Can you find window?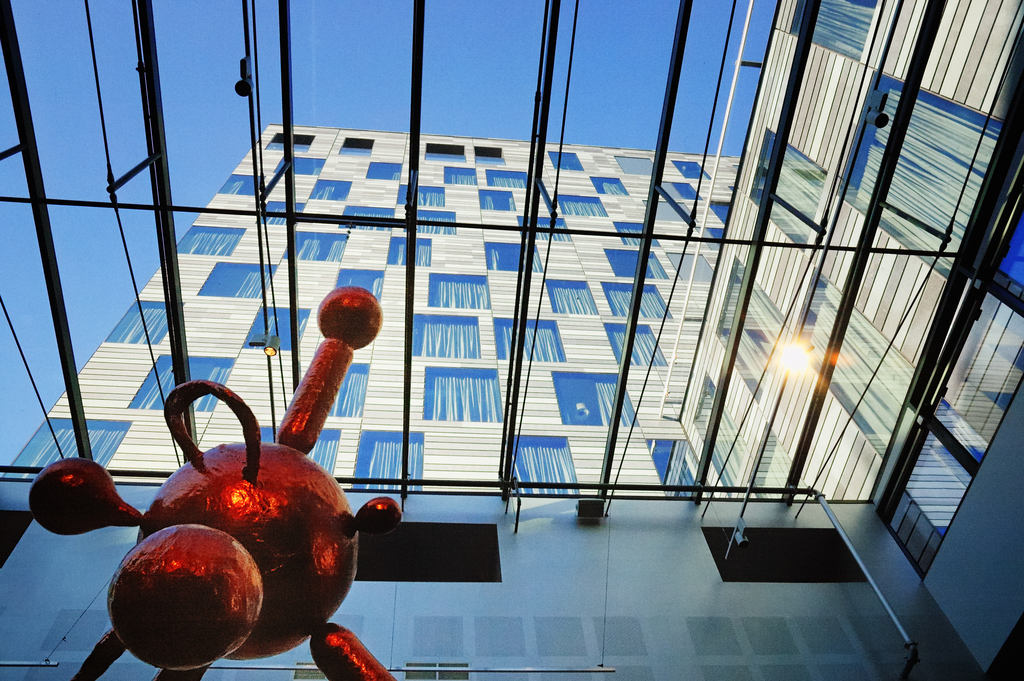
Yes, bounding box: region(750, 134, 817, 265).
